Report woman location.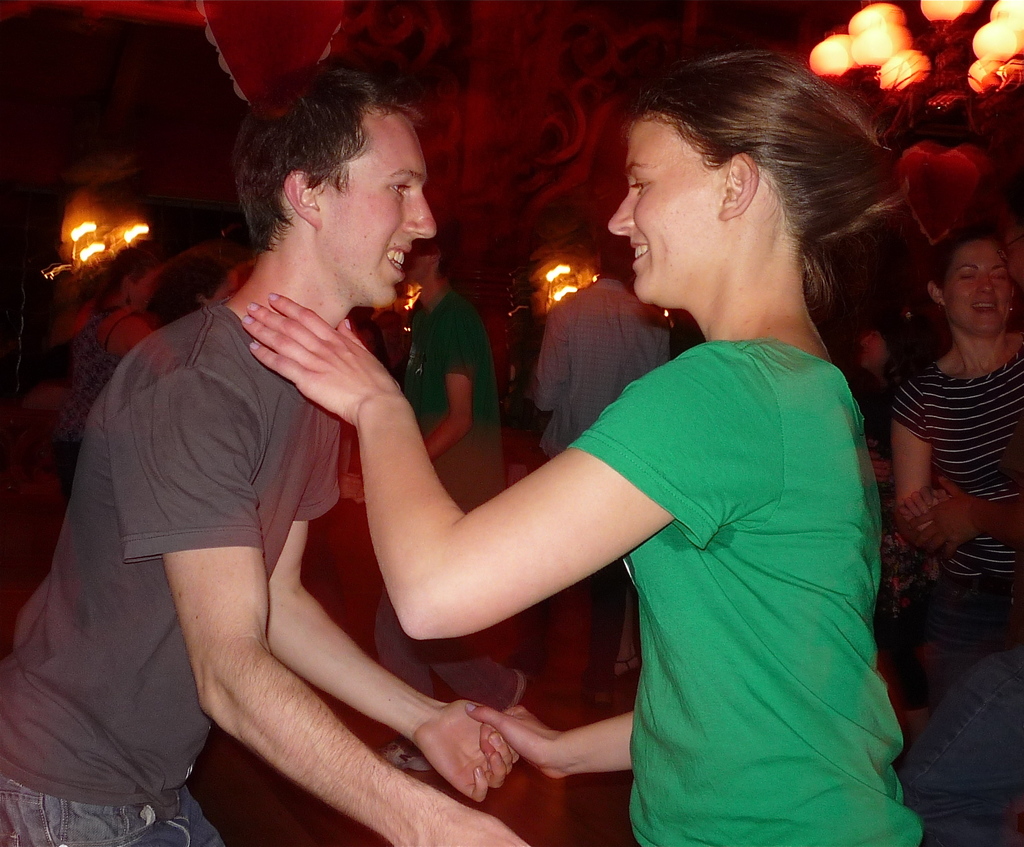
Report: {"x1": 876, "y1": 193, "x2": 1023, "y2": 698}.
